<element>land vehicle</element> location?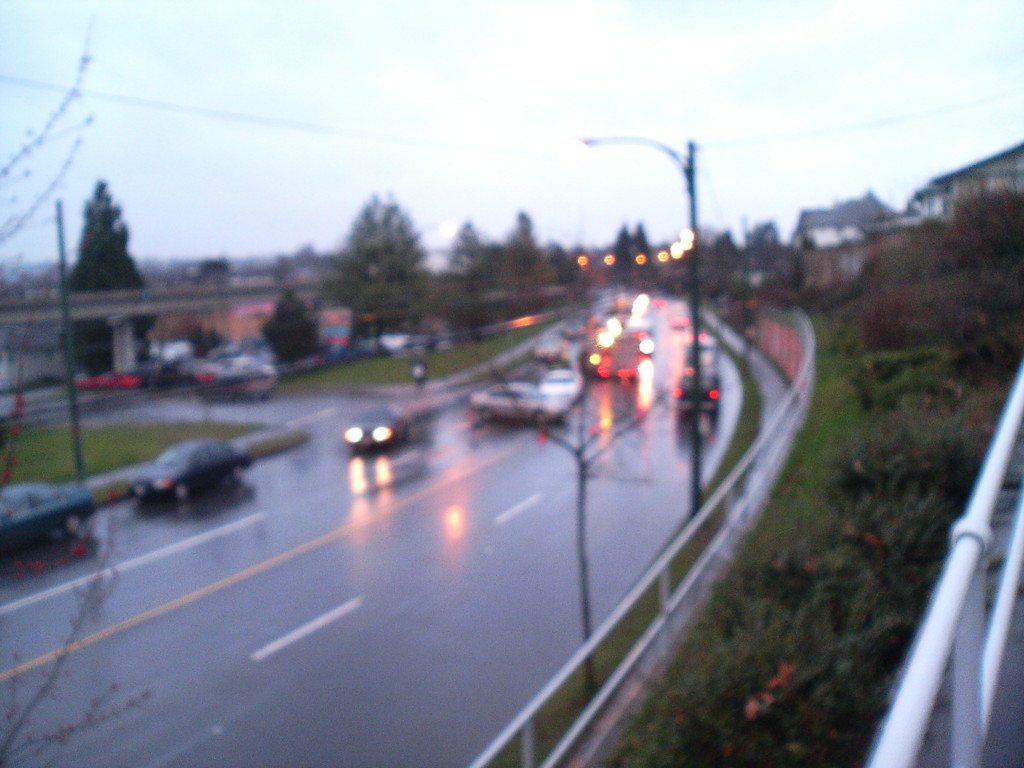
<bbox>469, 383, 561, 417</bbox>
